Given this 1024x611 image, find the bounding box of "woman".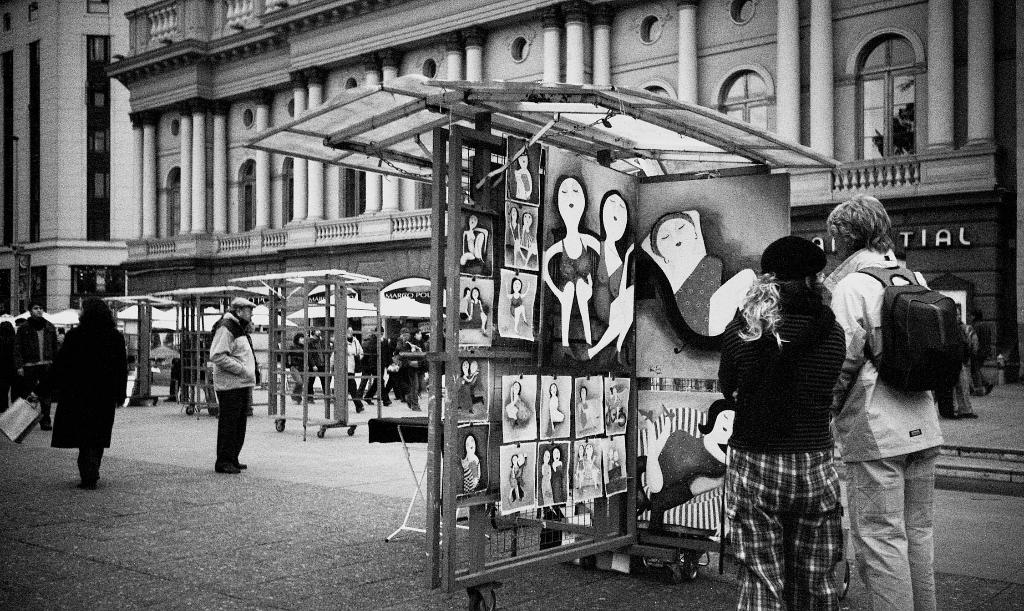
box=[55, 294, 131, 489].
